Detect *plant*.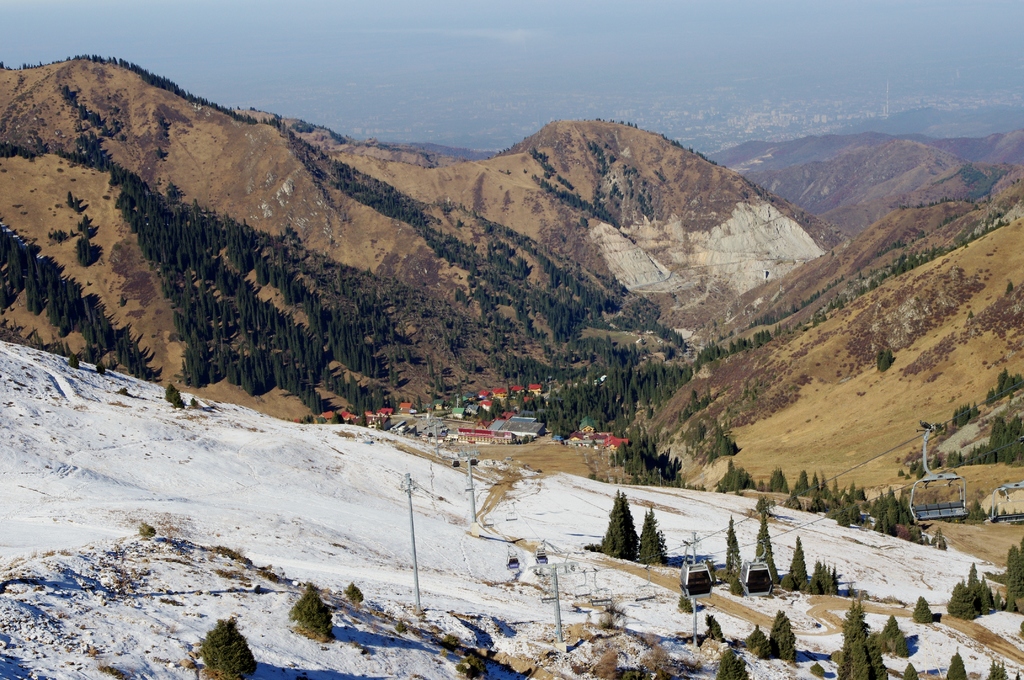
Detected at 257 567 281 585.
